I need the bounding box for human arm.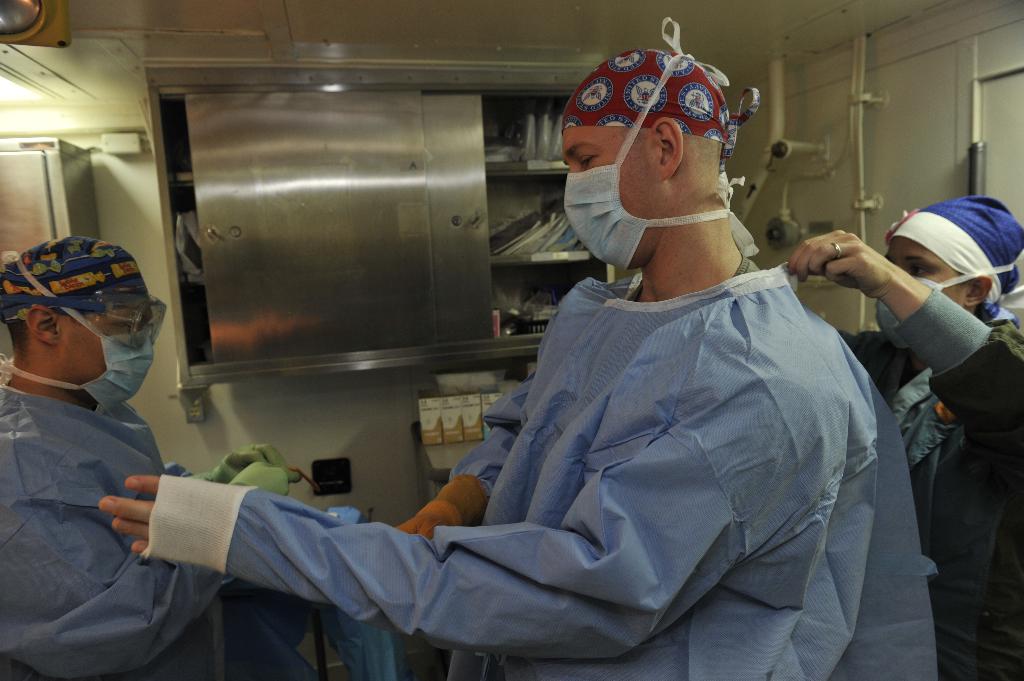
Here it is: left=130, top=413, right=284, bottom=488.
